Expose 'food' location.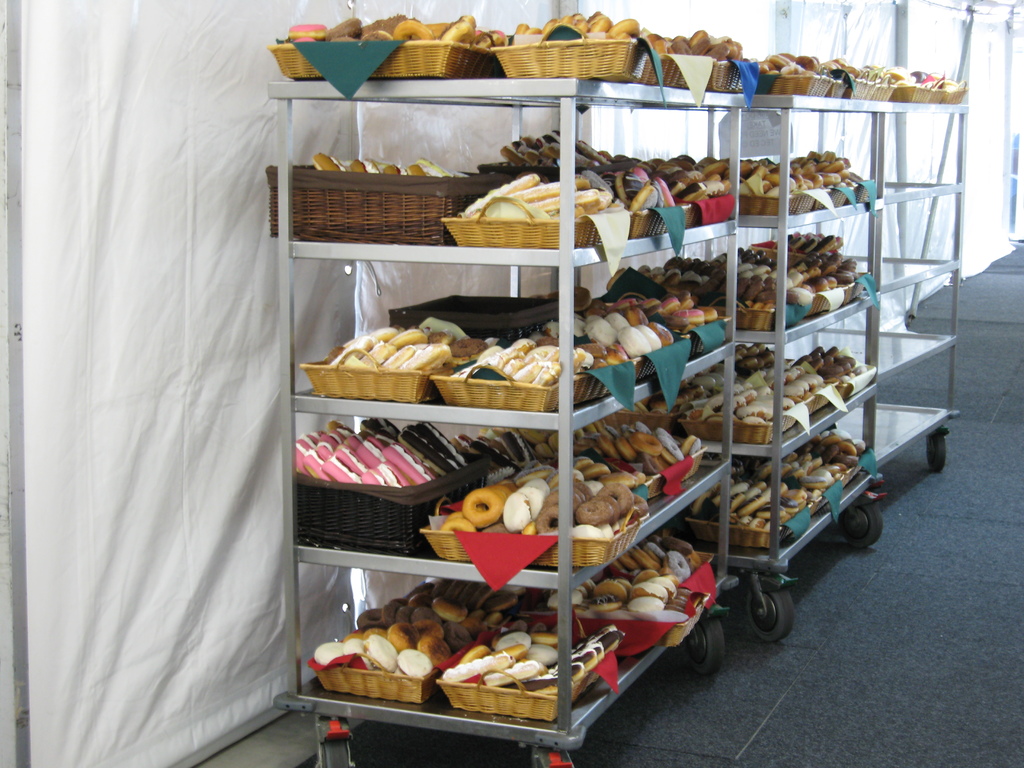
Exposed at [456,172,538,218].
